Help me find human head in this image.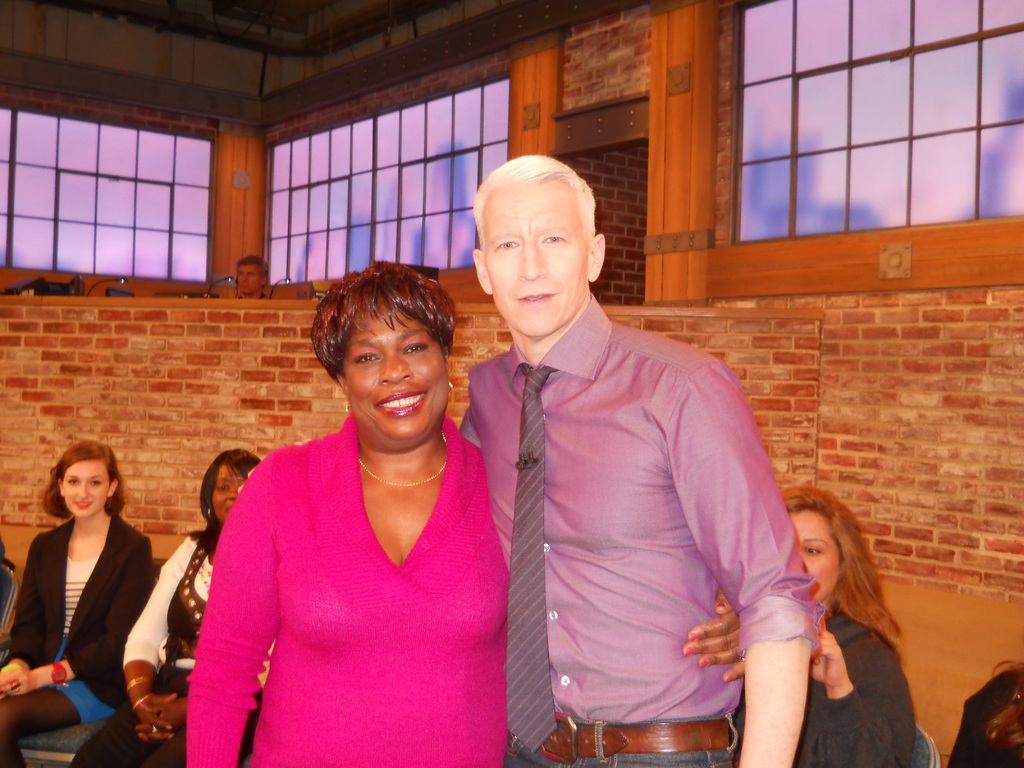
Found it: pyautogui.locateOnScreen(321, 265, 452, 444).
